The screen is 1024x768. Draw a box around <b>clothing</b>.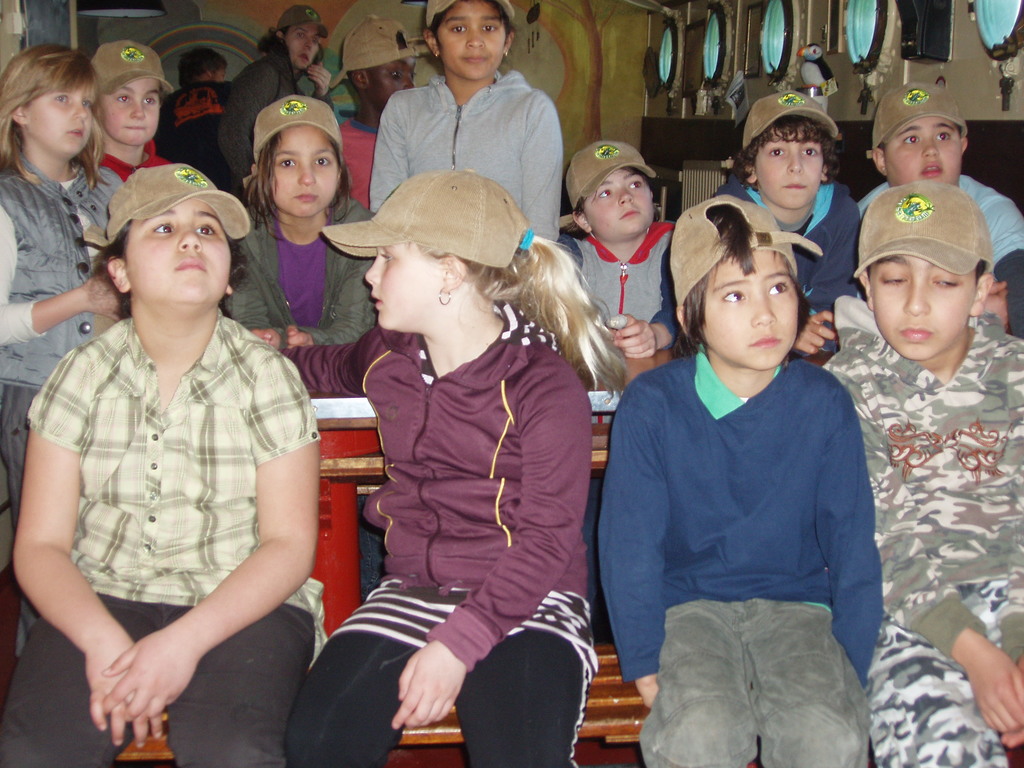
pyautogui.locateOnScreen(385, 70, 582, 270).
